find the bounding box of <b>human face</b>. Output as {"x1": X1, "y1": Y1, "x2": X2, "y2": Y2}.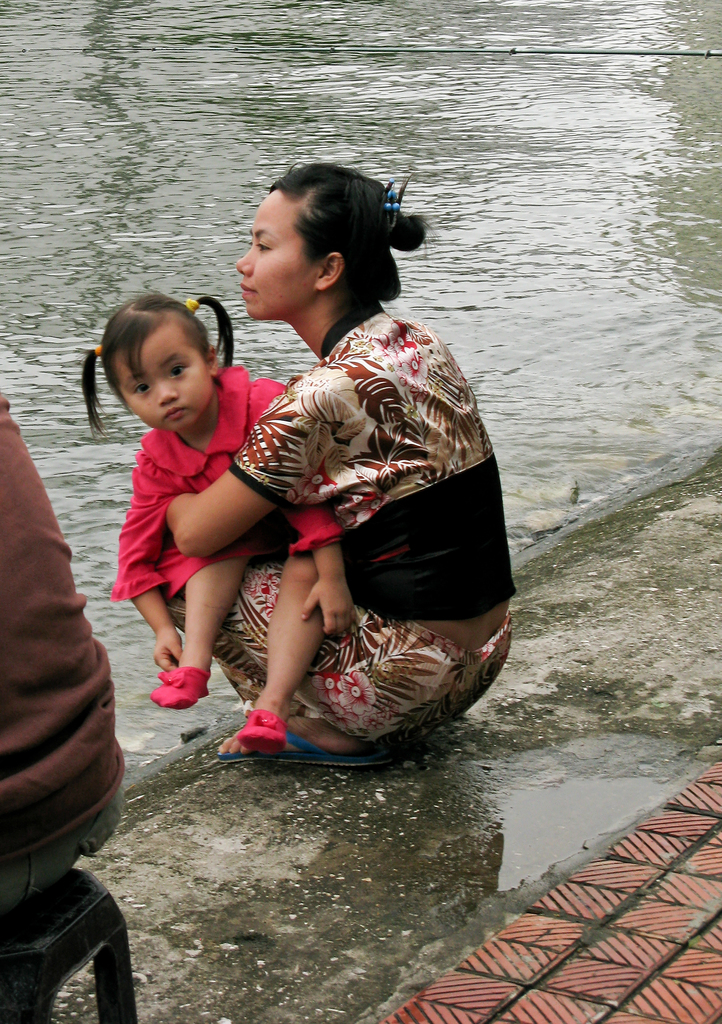
{"x1": 237, "y1": 185, "x2": 320, "y2": 319}.
